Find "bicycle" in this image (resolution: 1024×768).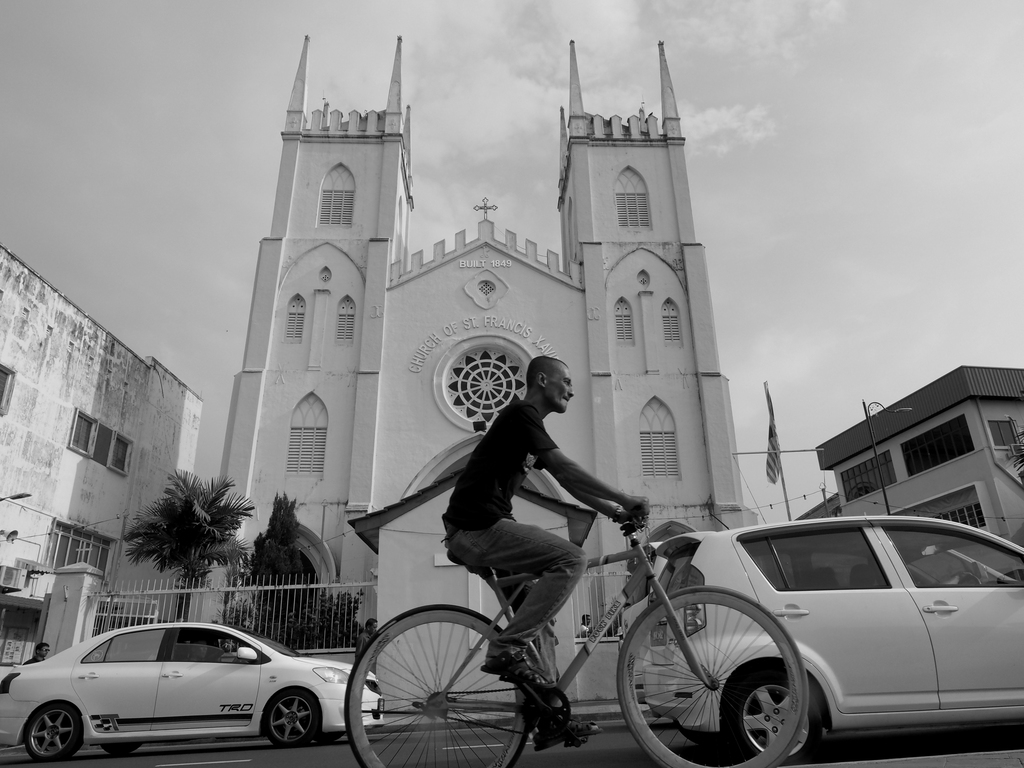
region(344, 502, 808, 767).
